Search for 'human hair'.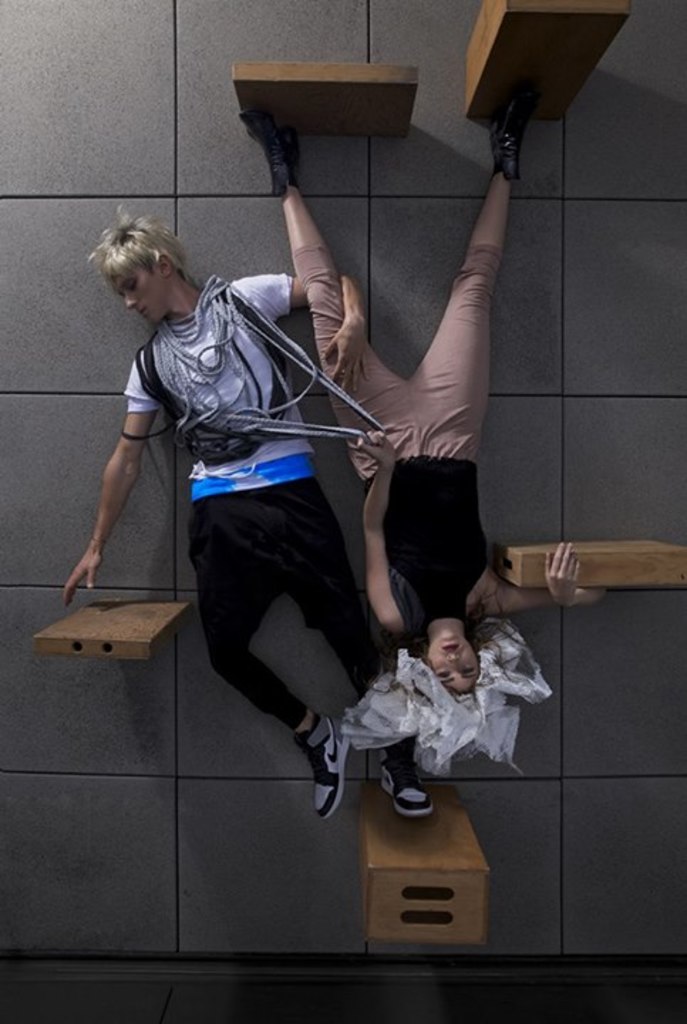
Found at 373, 583, 529, 705.
